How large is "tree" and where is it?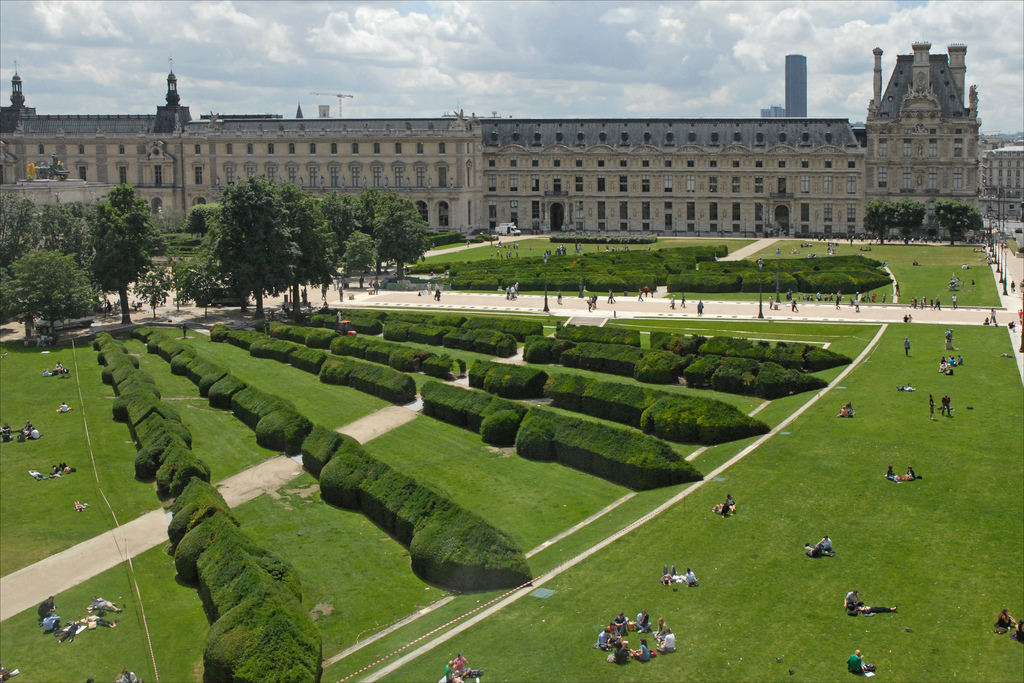
Bounding box: rect(893, 194, 927, 249).
